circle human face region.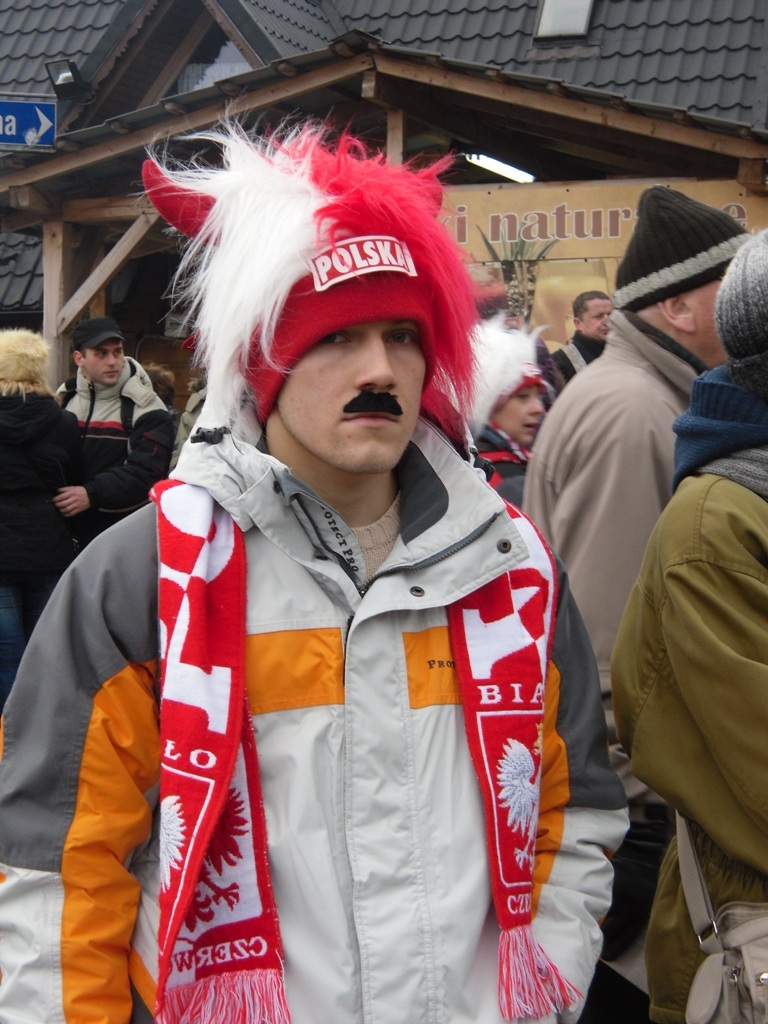
Region: (578, 294, 617, 338).
